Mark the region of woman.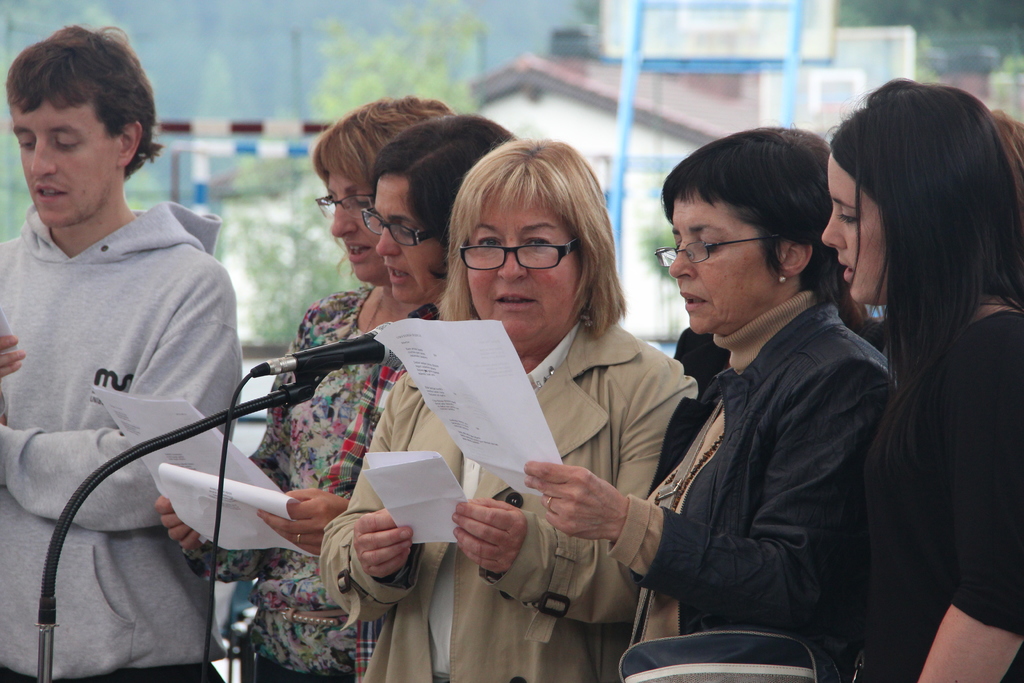
Region: 159 110 516 682.
